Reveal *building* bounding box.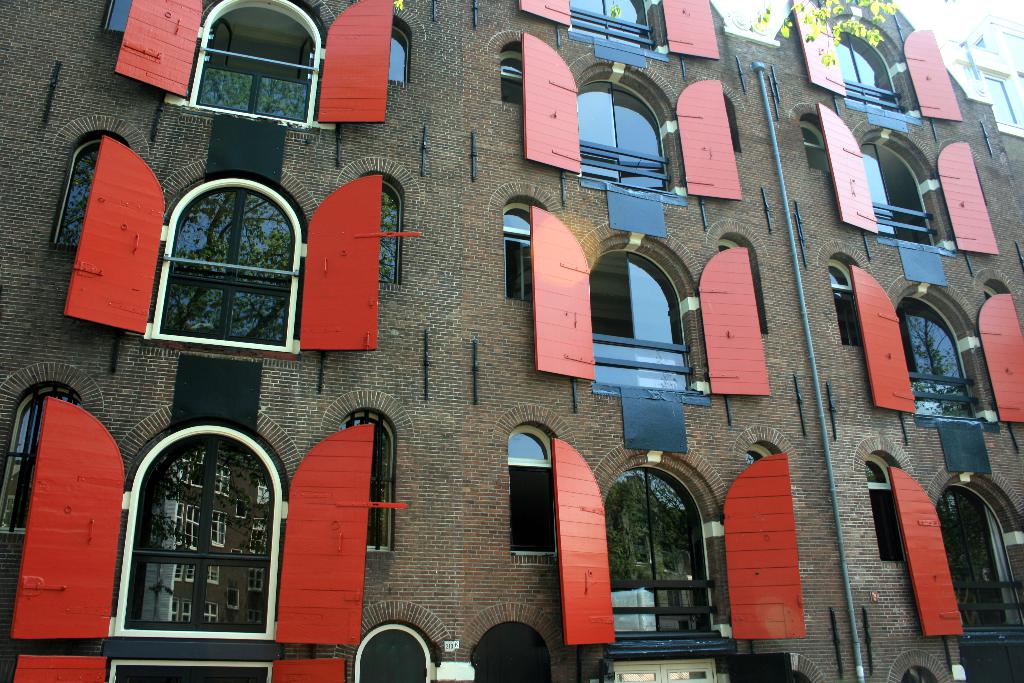
Revealed: BBox(0, 0, 1023, 682).
